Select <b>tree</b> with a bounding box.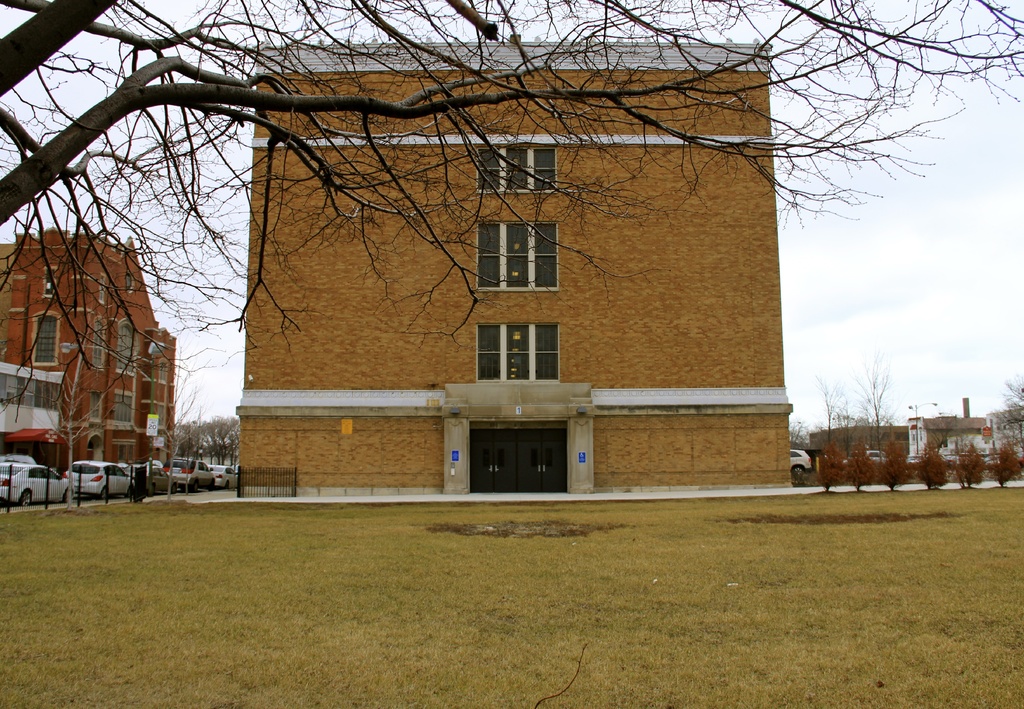
(left=851, top=346, right=904, bottom=463).
